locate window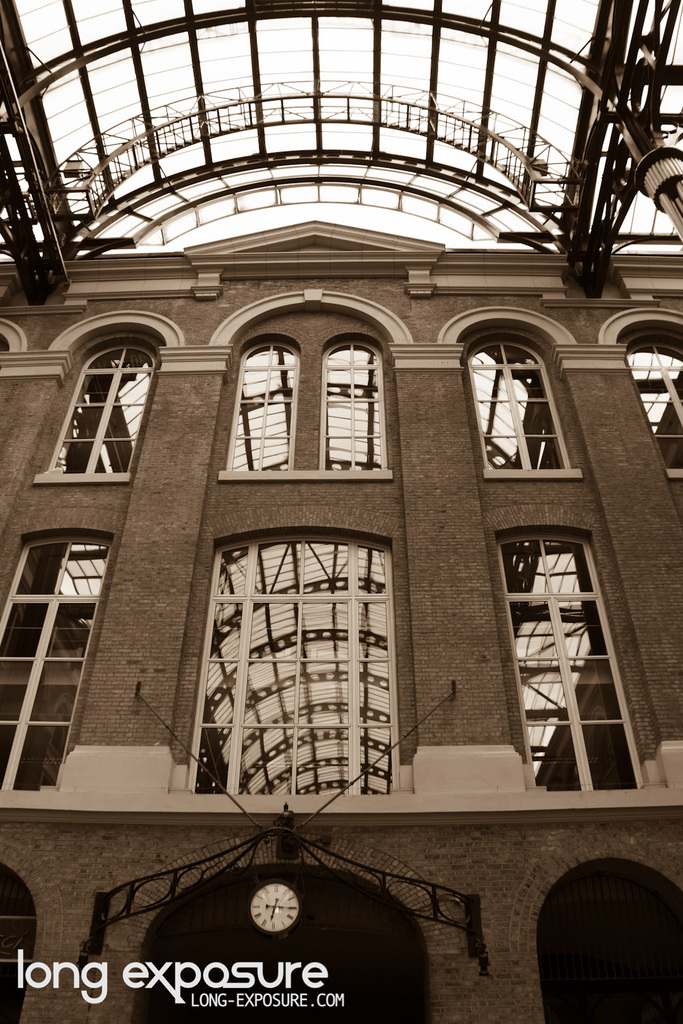
detection(503, 538, 641, 790)
